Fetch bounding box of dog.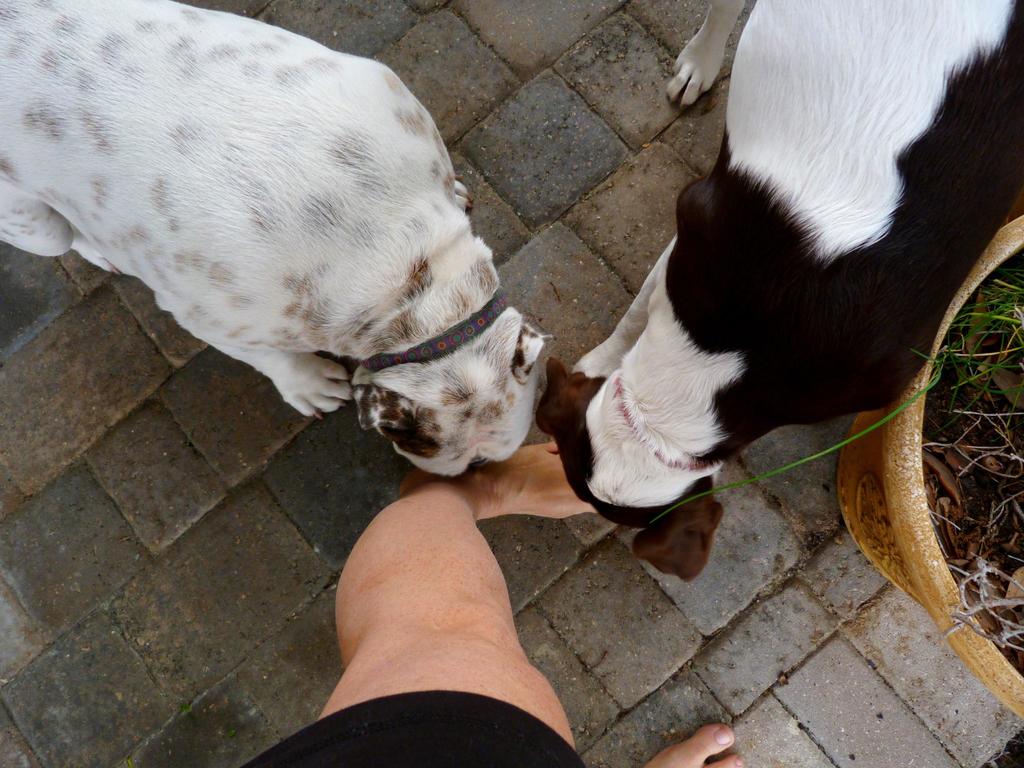
Bbox: box(0, 0, 561, 480).
